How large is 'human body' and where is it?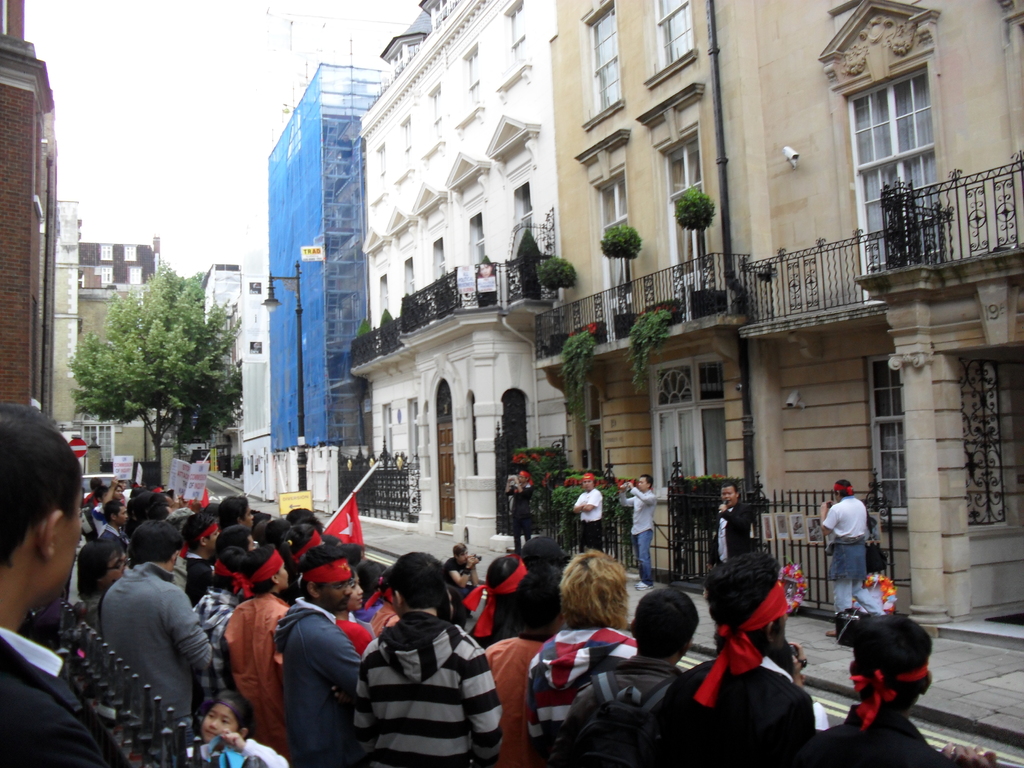
Bounding box: [left=98, top=486, right=104, bottom=499].
